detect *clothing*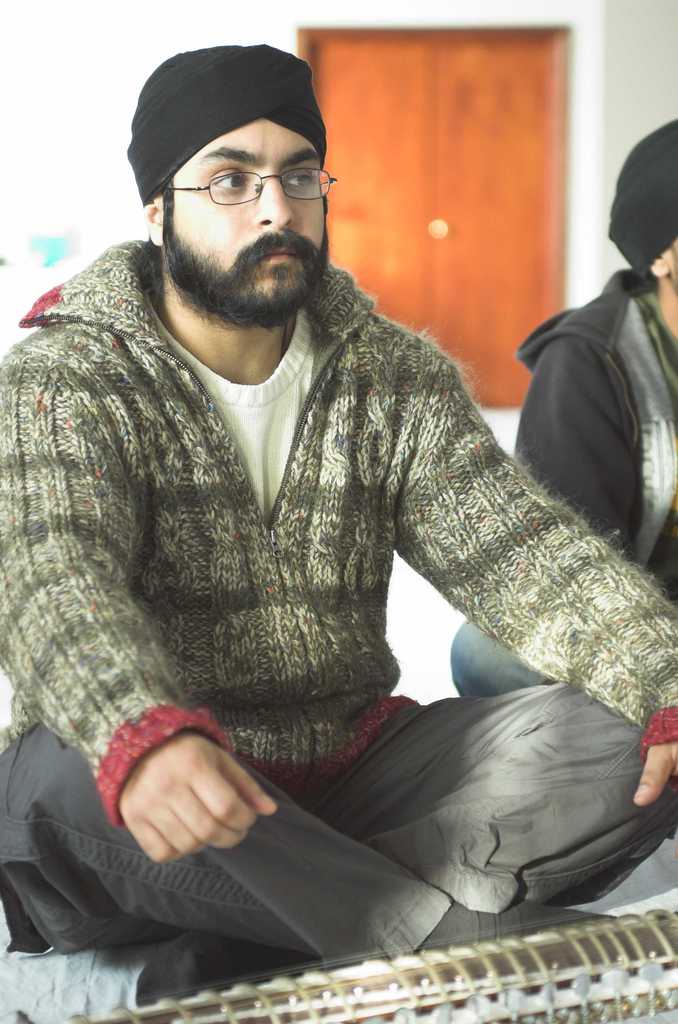
rect(444, 251, 677, 705)
